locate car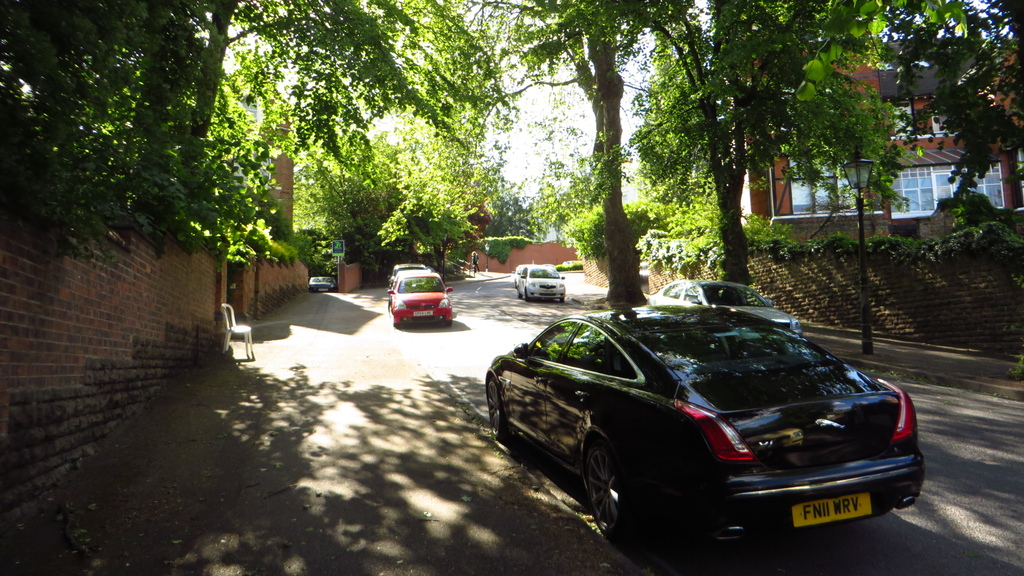
detection(640, 279, 801, 334)
